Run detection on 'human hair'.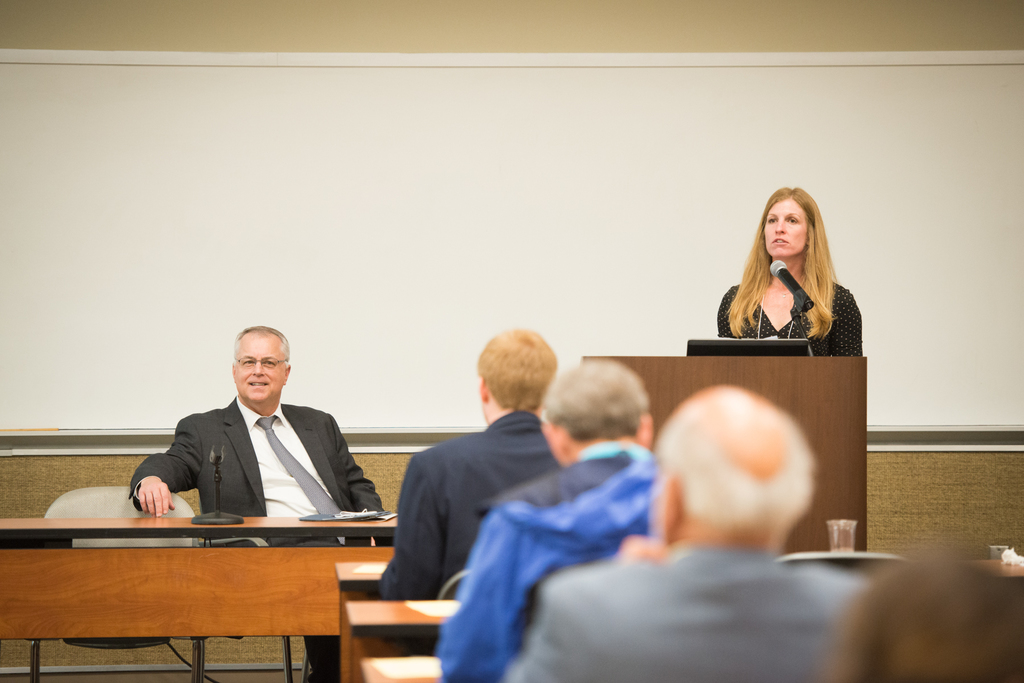
Result: [x1=538, y1=364, x2=650, y2=441].
